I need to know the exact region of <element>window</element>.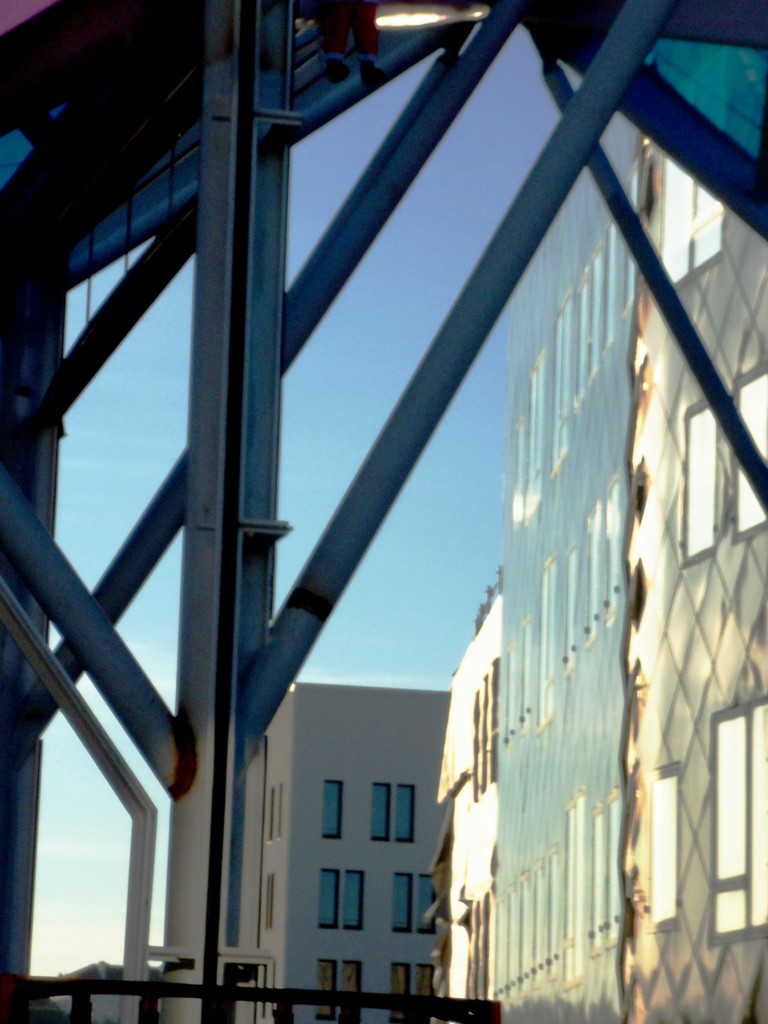
Region: bbox=[342, 863, 364, 930].
